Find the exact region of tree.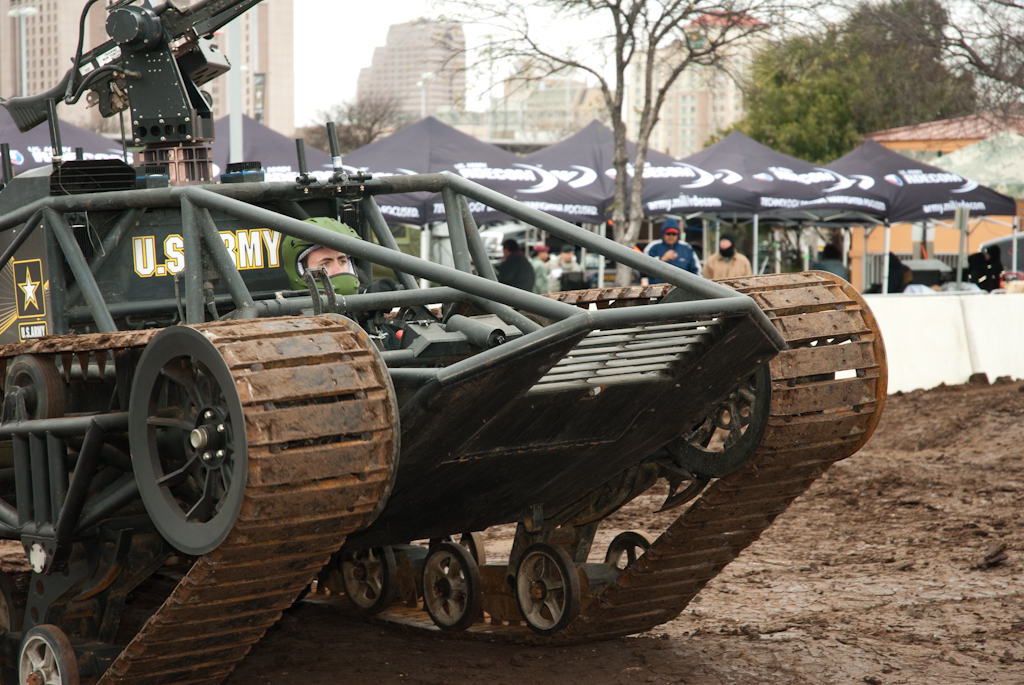
Exact region: l=425, t=0, r=848, b=285.
